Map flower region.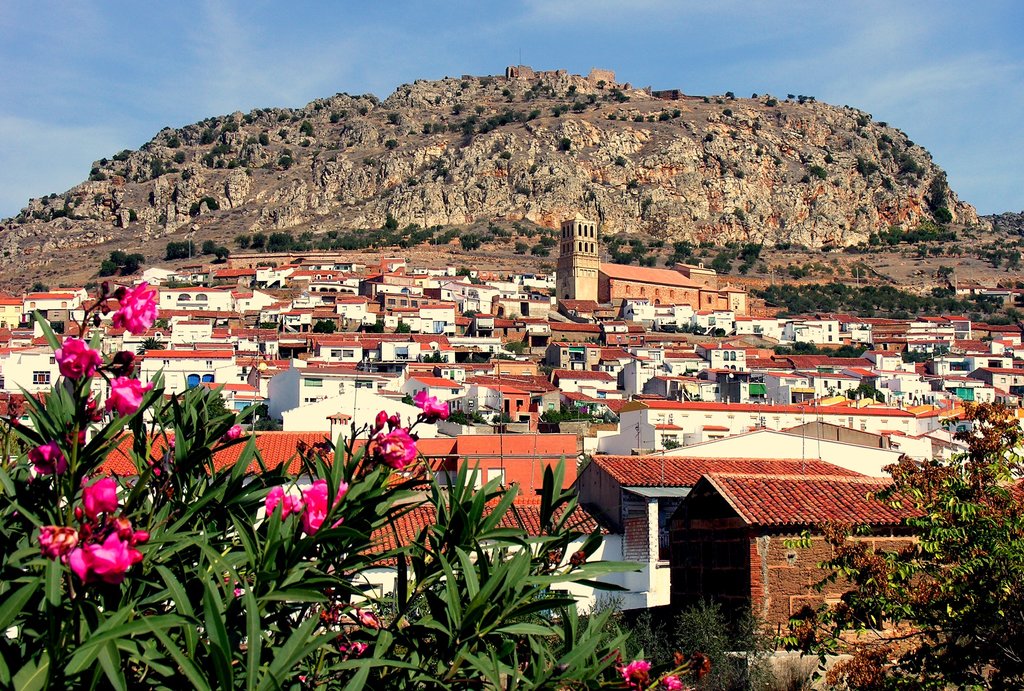
Mapped to 246, 486, 327, 547.
